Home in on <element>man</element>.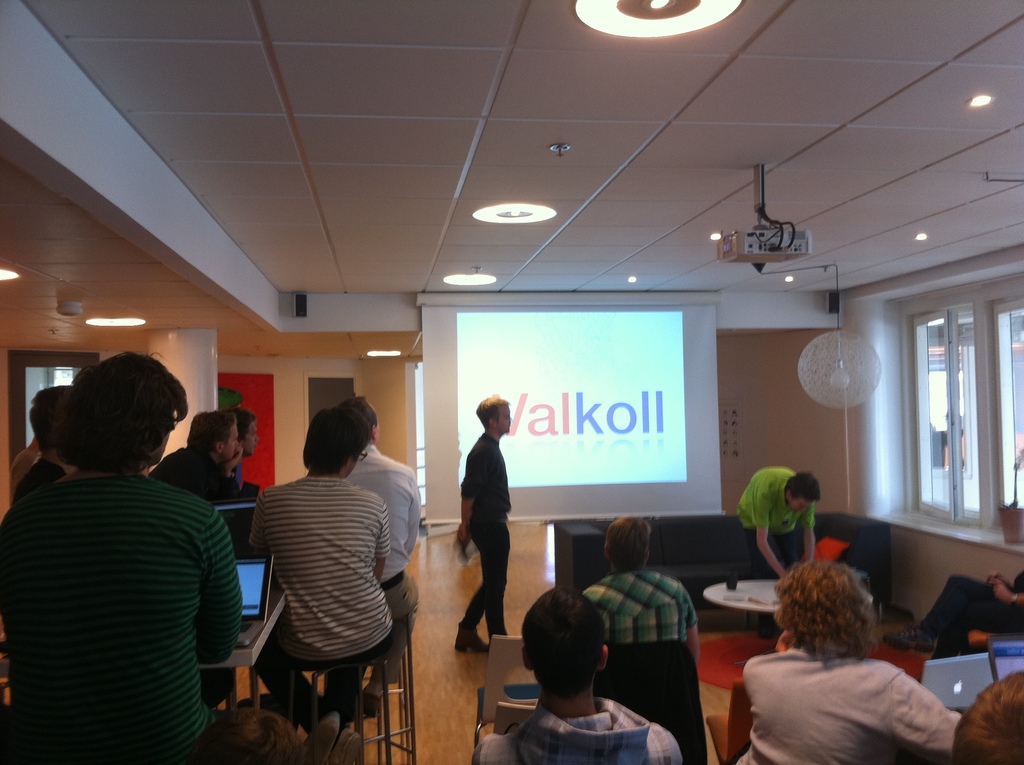
Homed in at bbox=[476, 586, 686, 764].
